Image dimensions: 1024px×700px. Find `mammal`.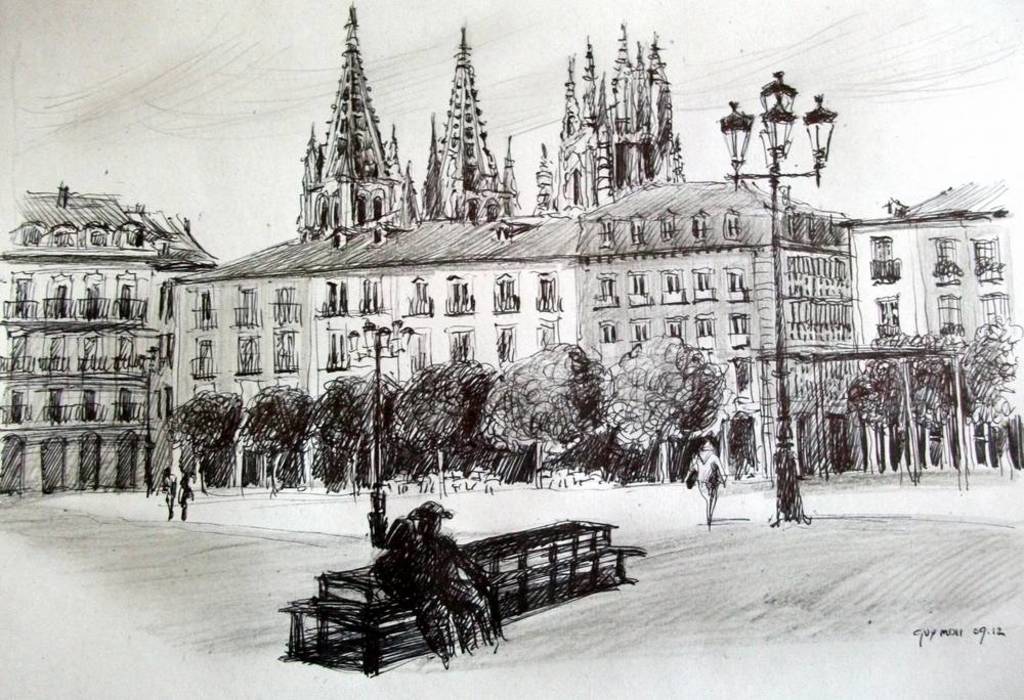
Rect(372, 520, 465, 672).
